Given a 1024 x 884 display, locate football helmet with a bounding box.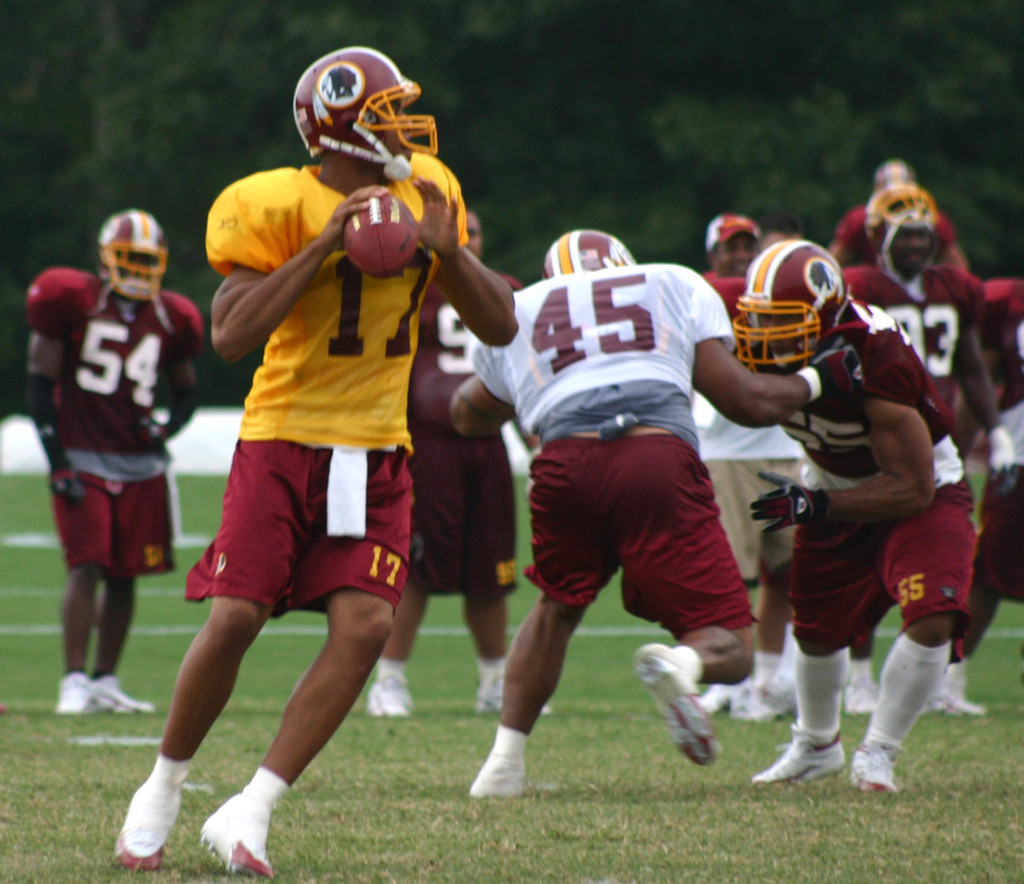
Located: {"x1": 862, "y1": 180, "x2": 938, "y2": 277}.
